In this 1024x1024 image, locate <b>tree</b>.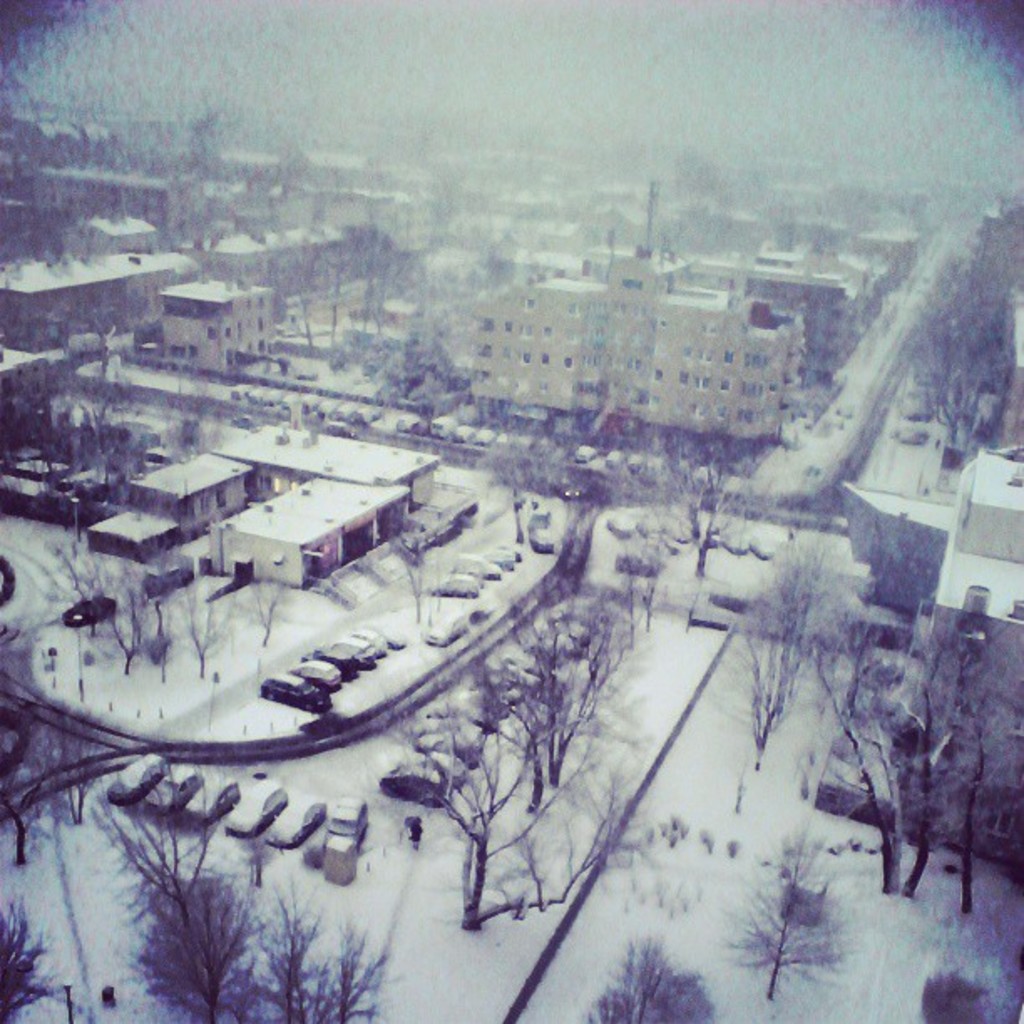
Bounding box: l=55, t=689, r=99, b=835.
